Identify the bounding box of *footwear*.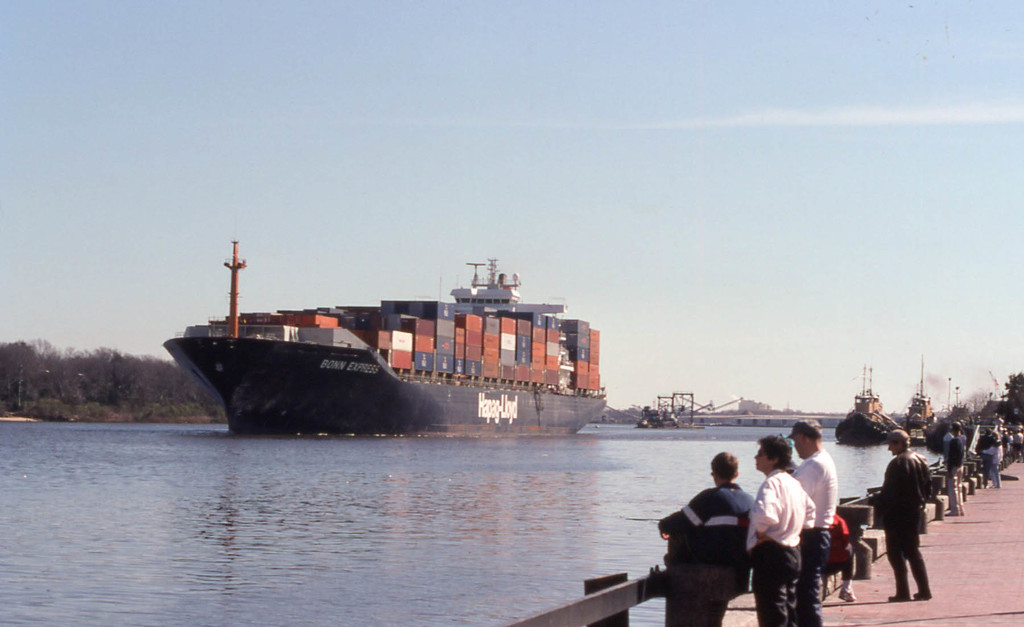
bbox=[946, 511, 956, 517].
